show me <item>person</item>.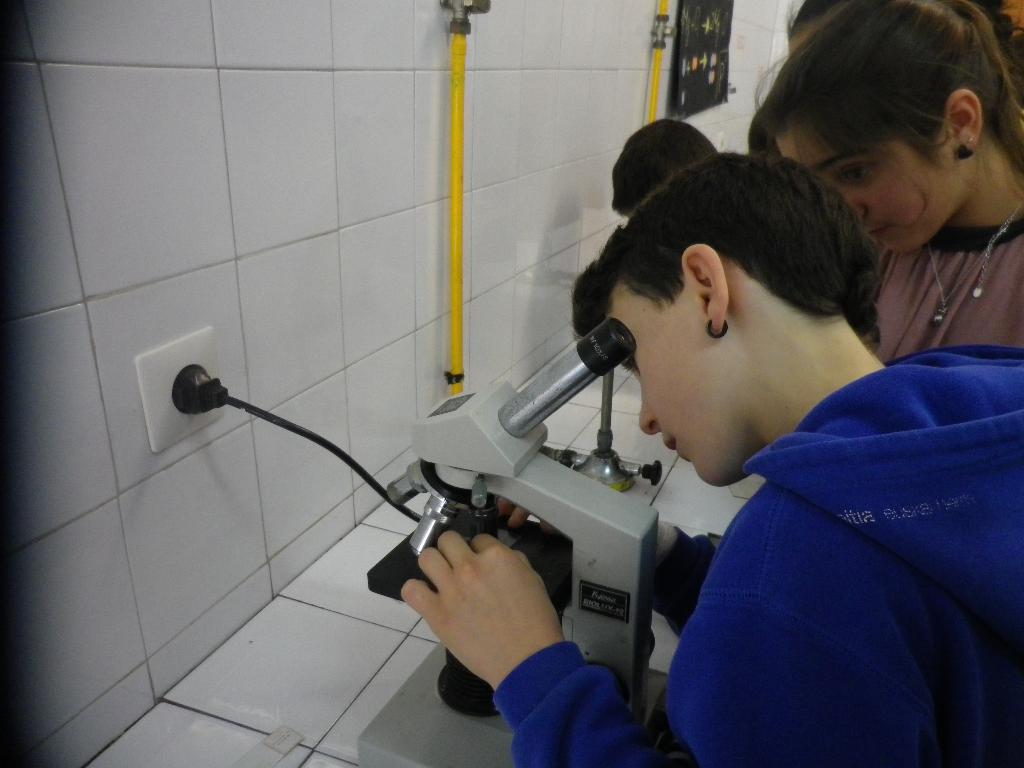
<item>person</item> is here: region(401, 149, 1023, 767).
